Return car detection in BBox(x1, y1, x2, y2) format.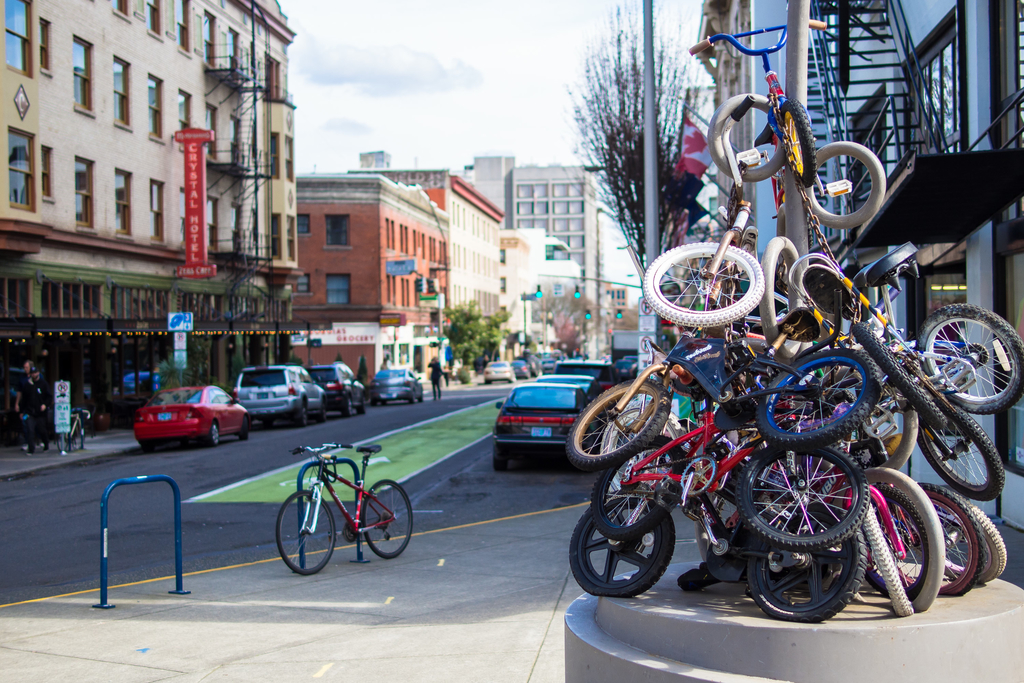
BBox(133, 379, 259, 444).
